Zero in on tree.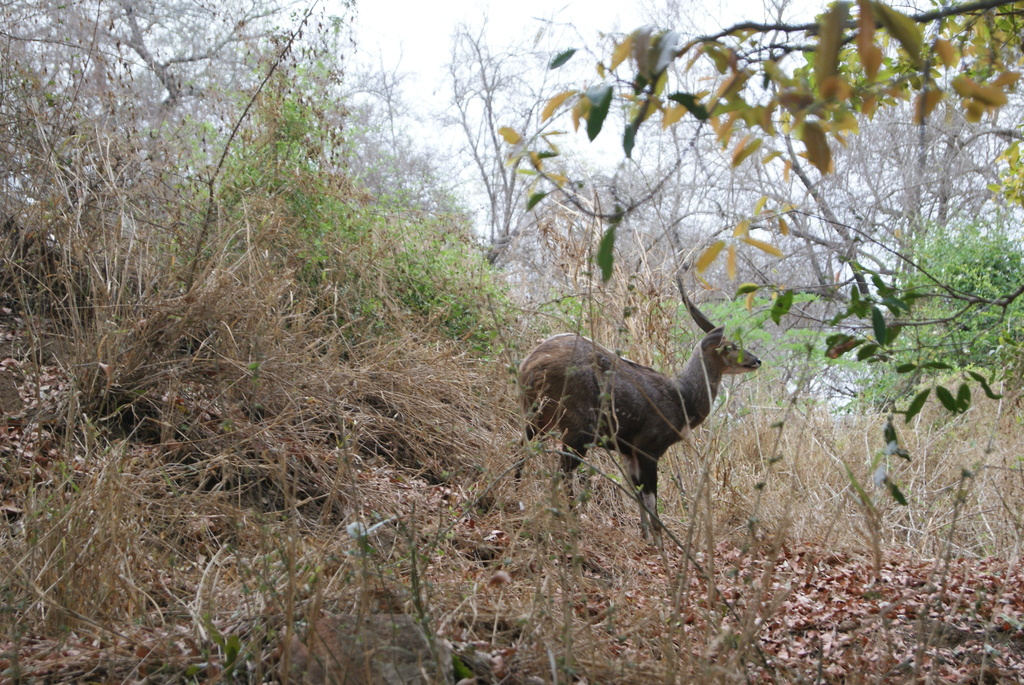
Zeroed in: 0 0 330 280.
